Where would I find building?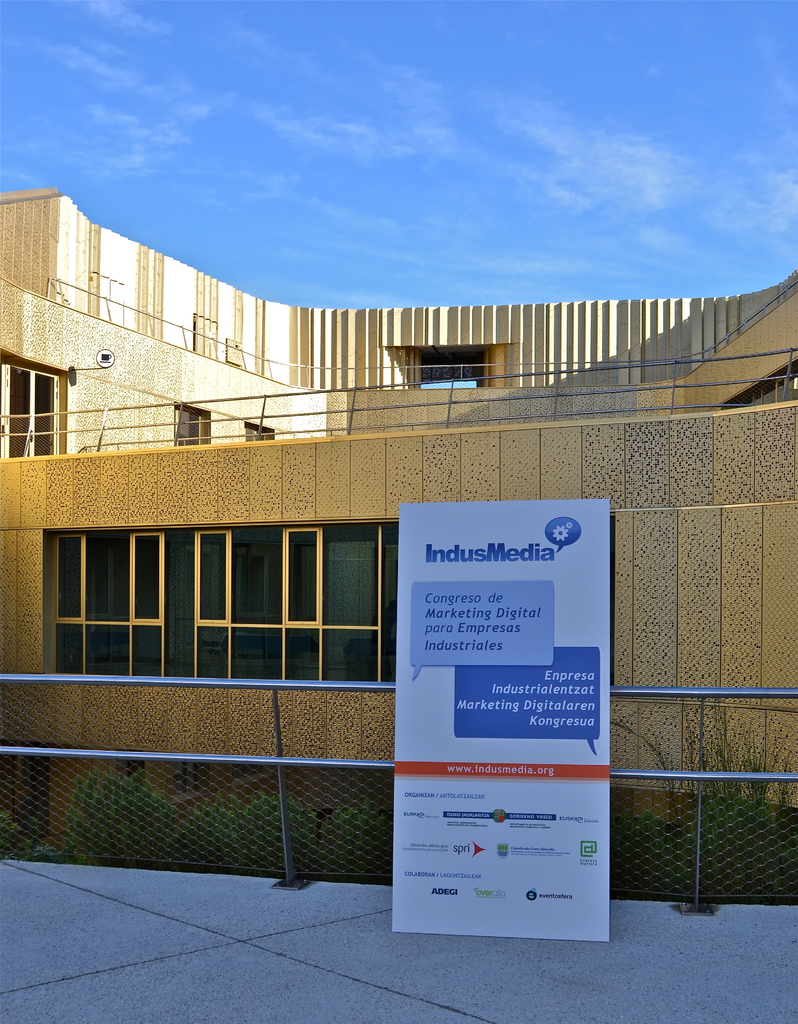
At 0 182 797 900.
